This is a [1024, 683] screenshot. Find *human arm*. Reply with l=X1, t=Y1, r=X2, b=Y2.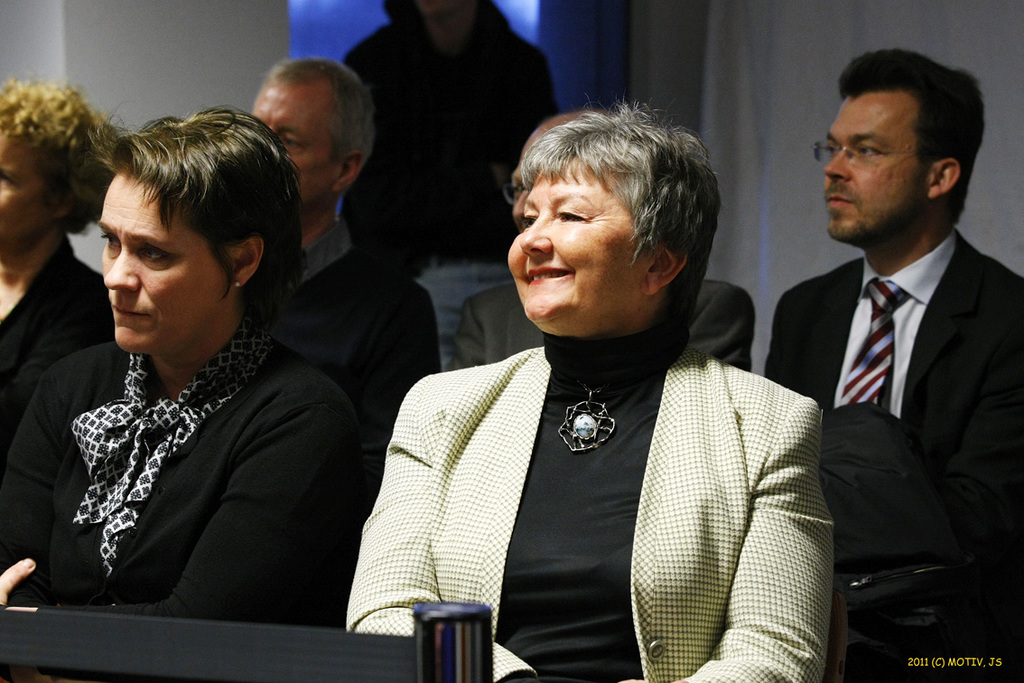
l=679, t=398, r=842, b=682.
